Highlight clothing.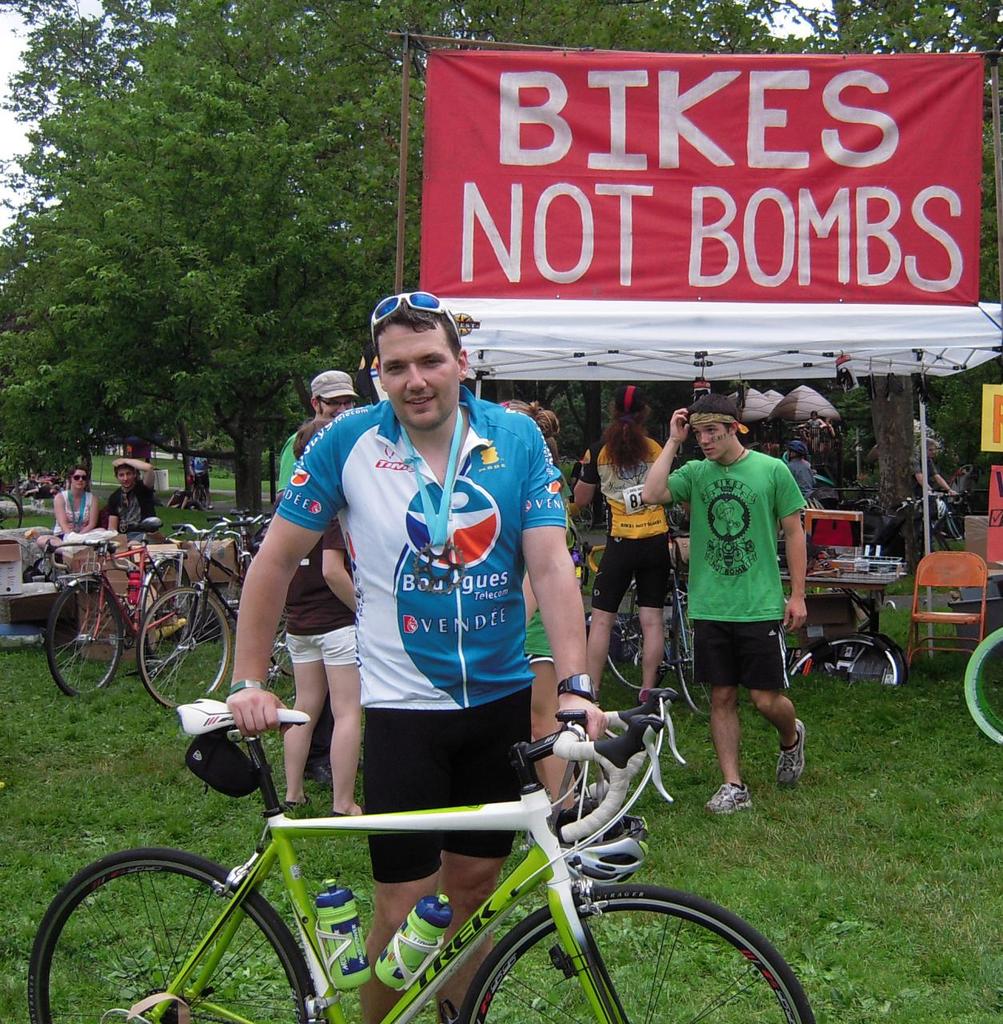
Highlighted region: bbox=[667, 424, 804, 672].
